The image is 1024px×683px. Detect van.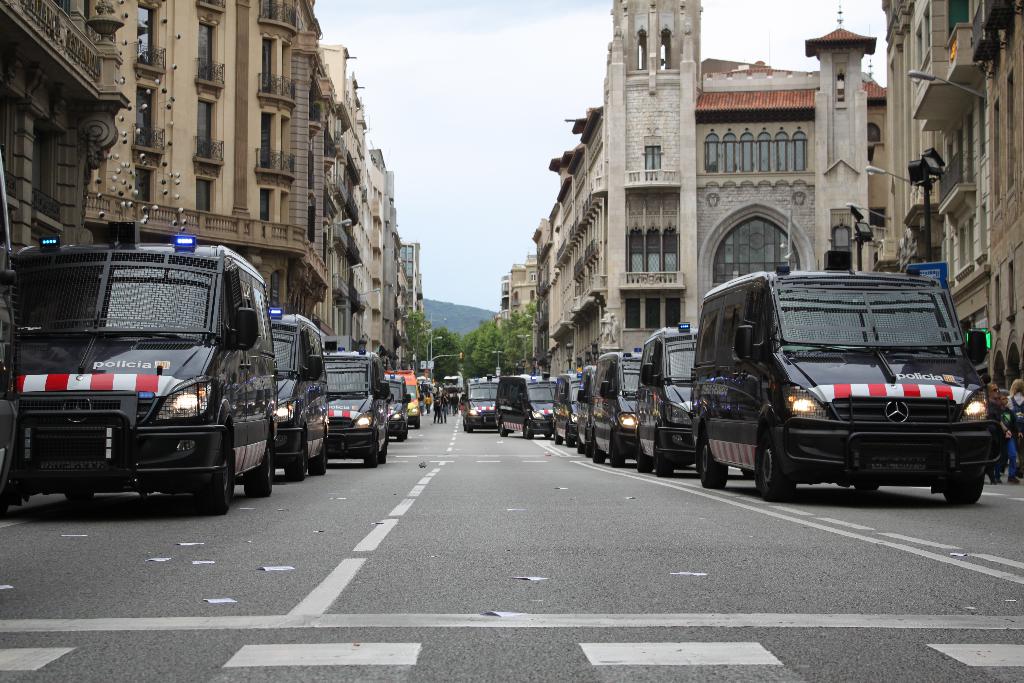
Detection: (x1=634, y1=319, x2=701, y2=477).
